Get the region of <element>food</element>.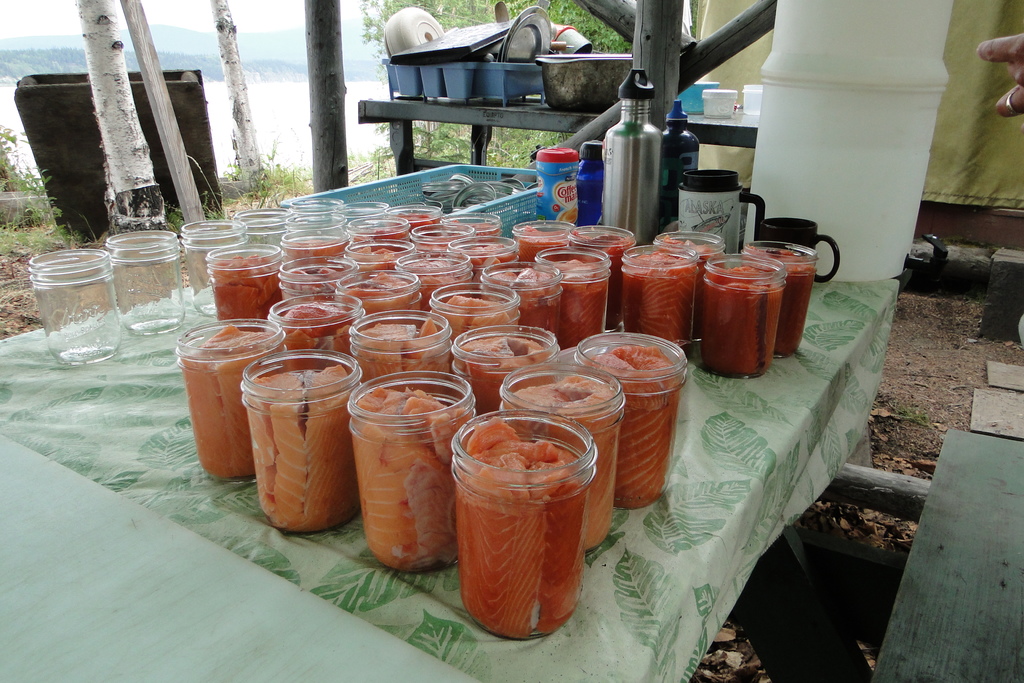
l=456, t=243, r=515, b=278.
